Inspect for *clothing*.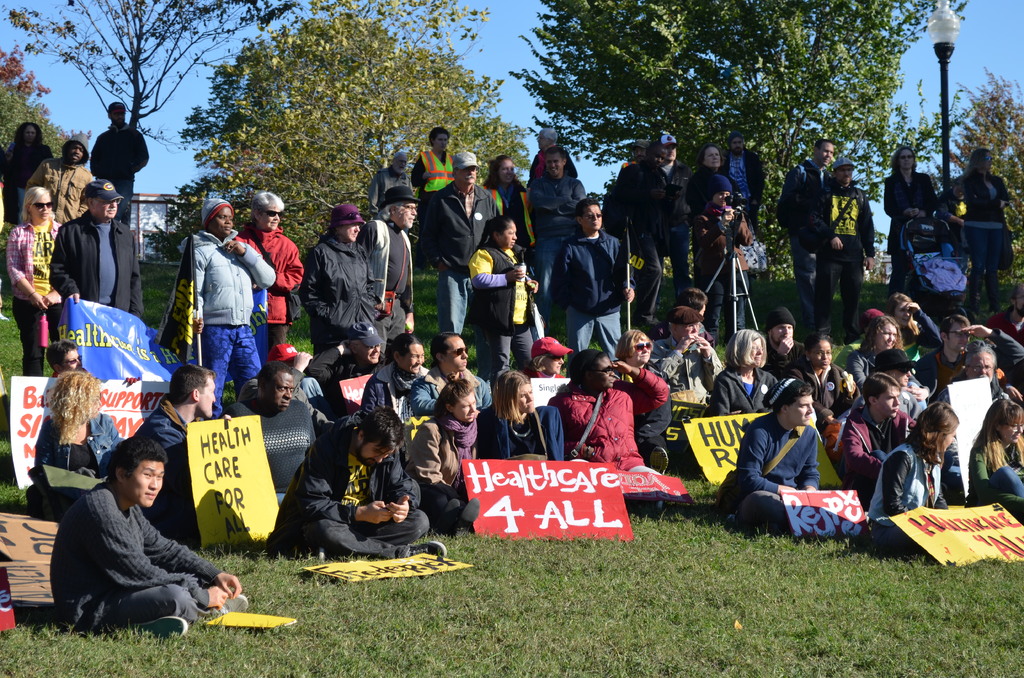
Inspection: rect(90, 120, 150, 228).
